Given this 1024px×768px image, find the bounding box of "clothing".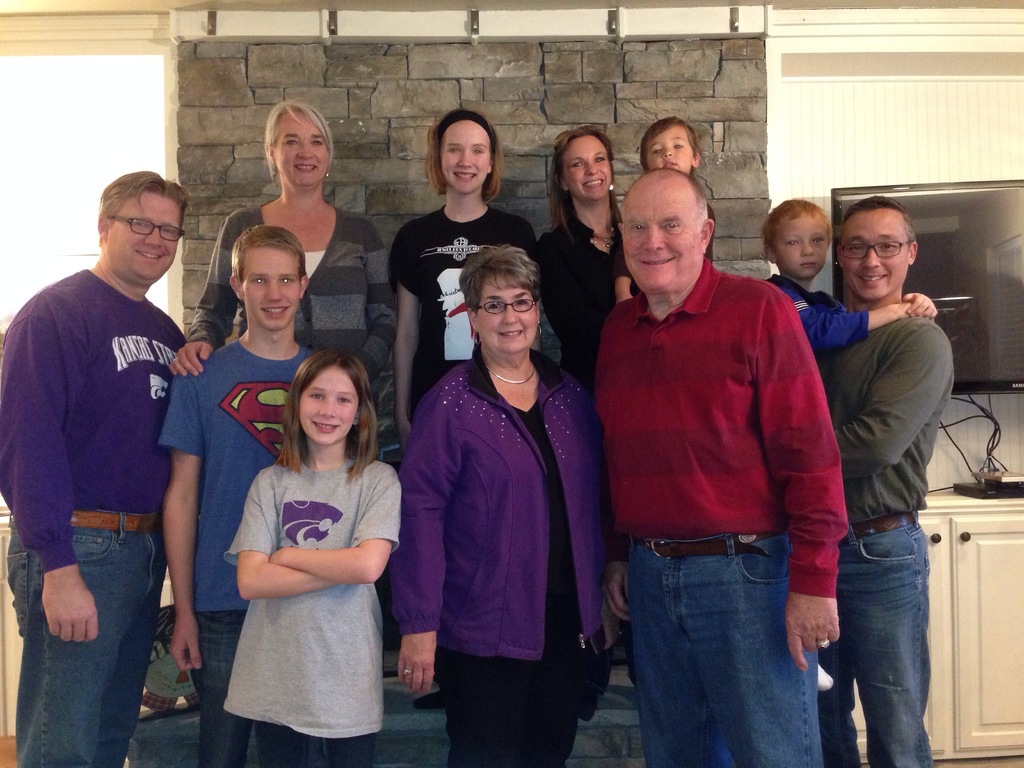
{"x1": 819, "y1": 303, "x2": 959, "y2": 767}.
